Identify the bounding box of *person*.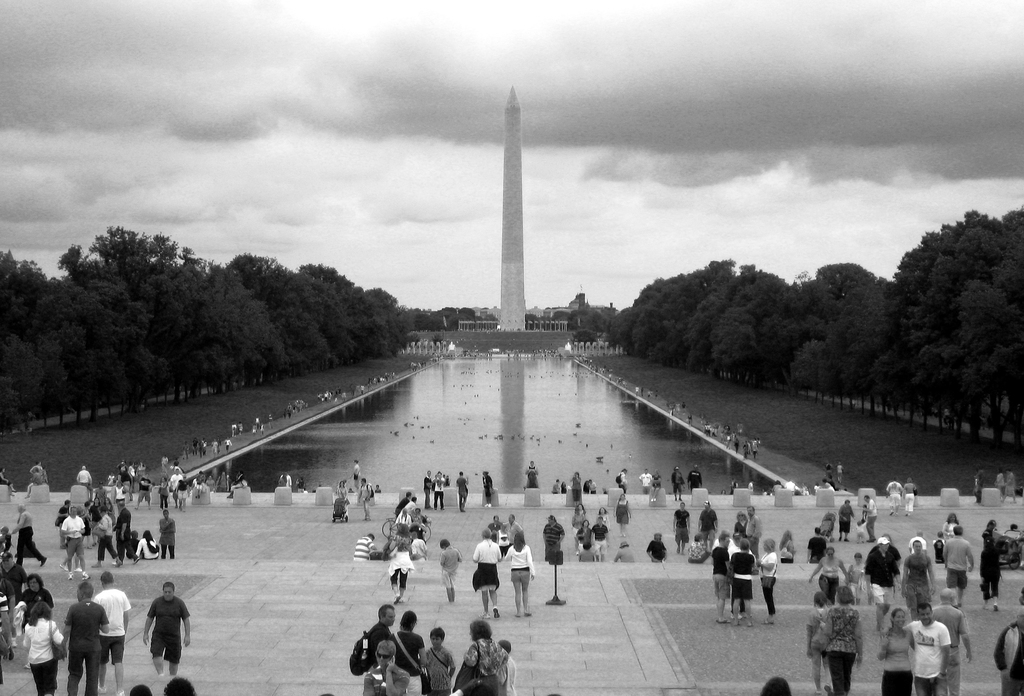
(x1=211, y1=437, x2=216, y2=454).
